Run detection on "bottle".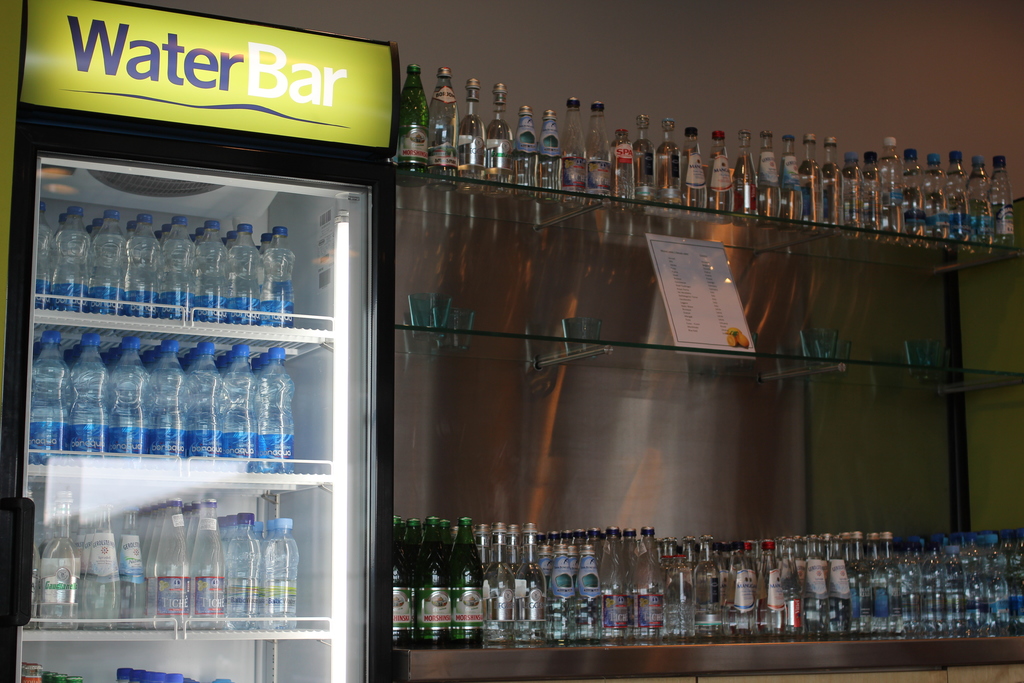
Result: [76,503,119,629].
